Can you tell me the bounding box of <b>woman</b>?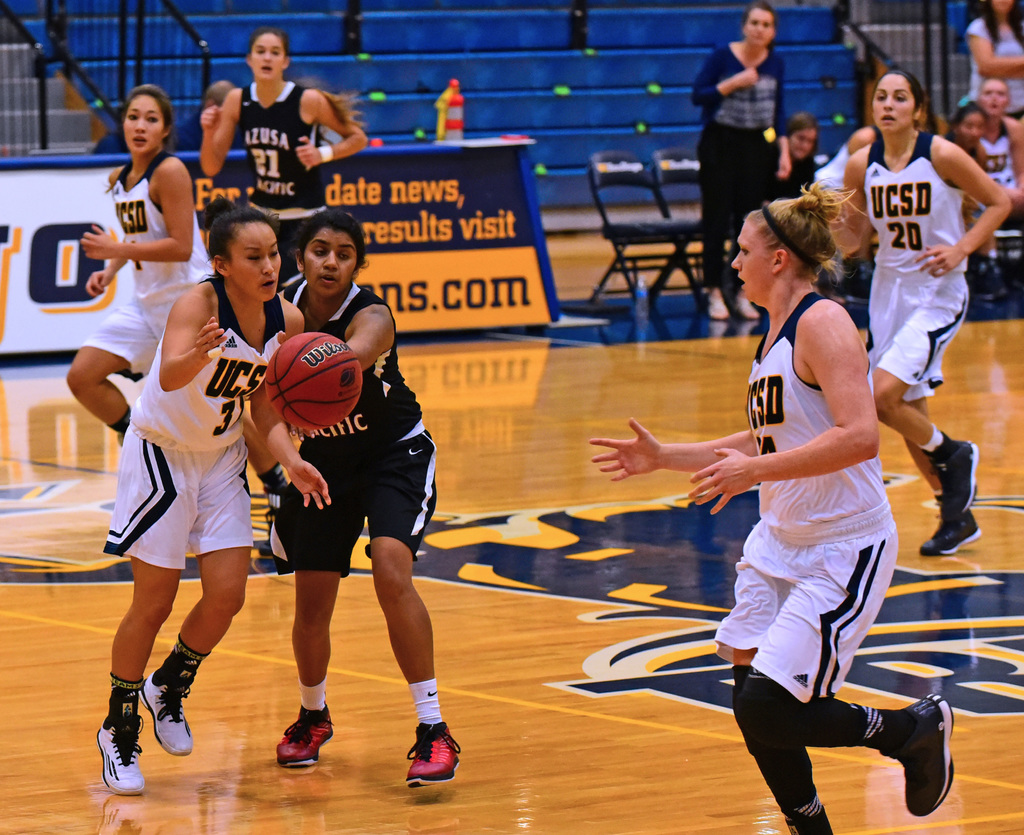
196 27 373 305.
